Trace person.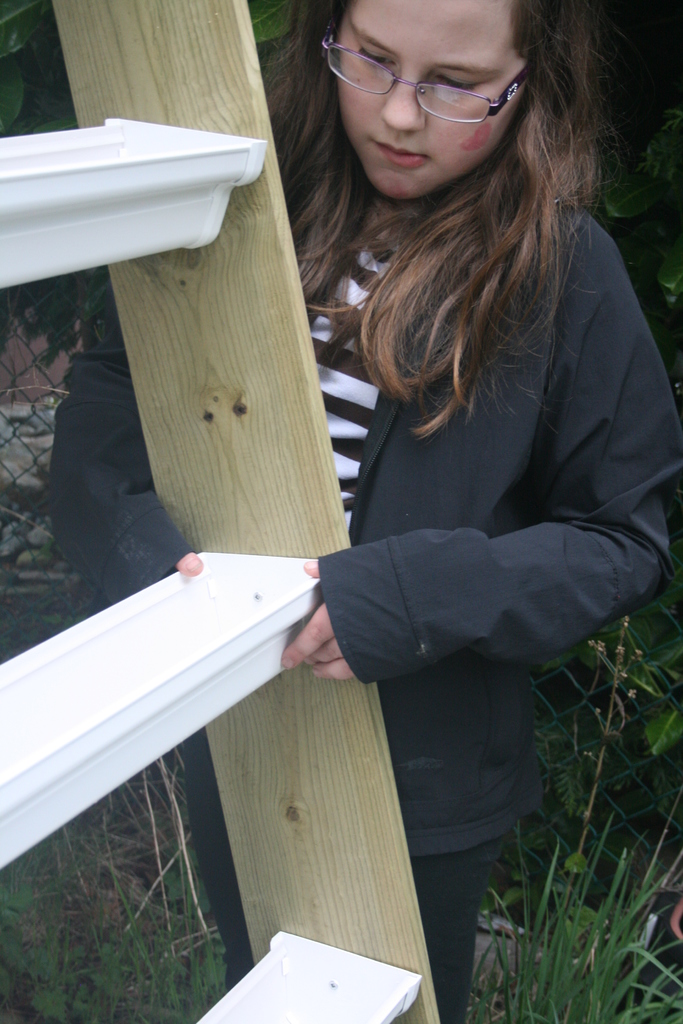
Traced to 47,0,682,1023.
